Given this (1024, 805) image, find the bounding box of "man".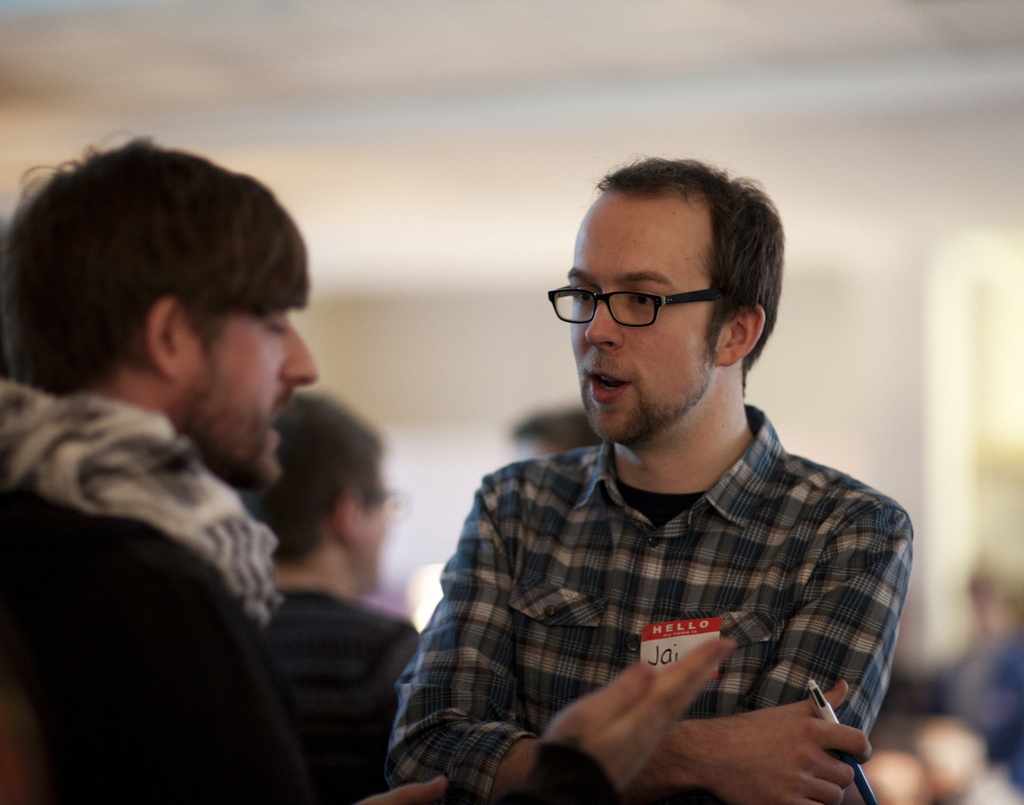
0/127/460/804.
